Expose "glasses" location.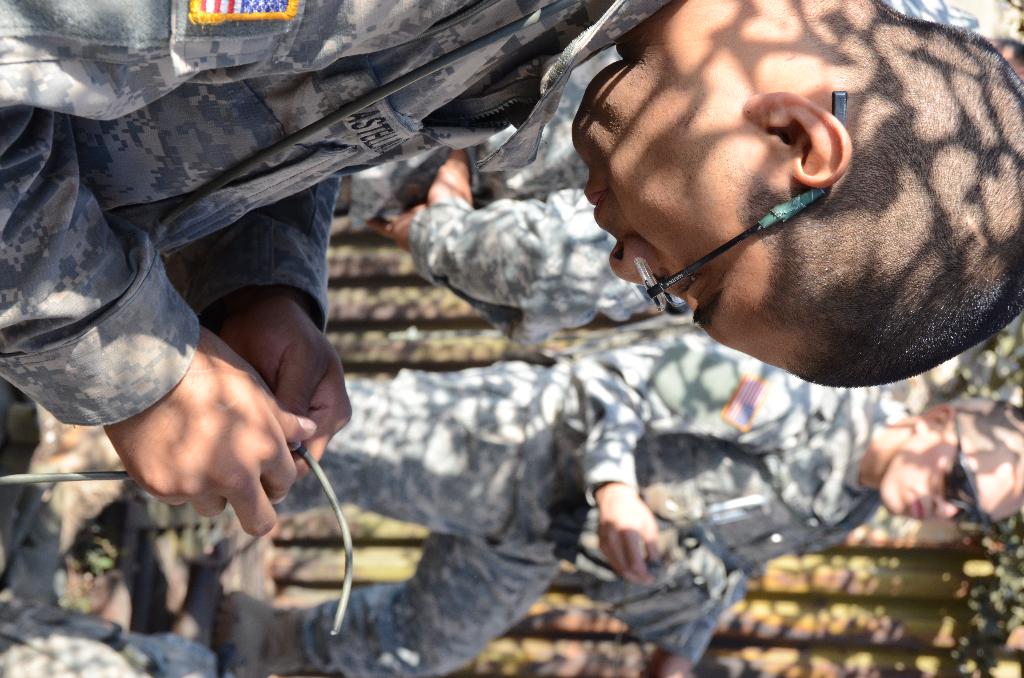
Exposed at {"x1": 633, "y1": 90, "x2": 851, "y2": 314}.
